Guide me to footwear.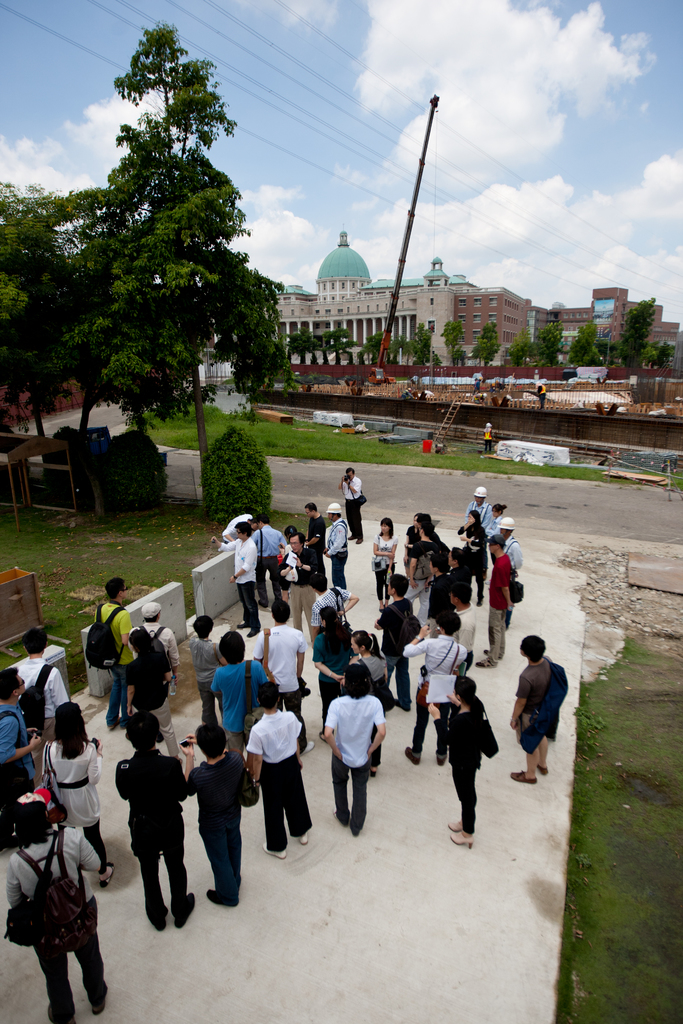
Guidance: 509 768 535 782.
